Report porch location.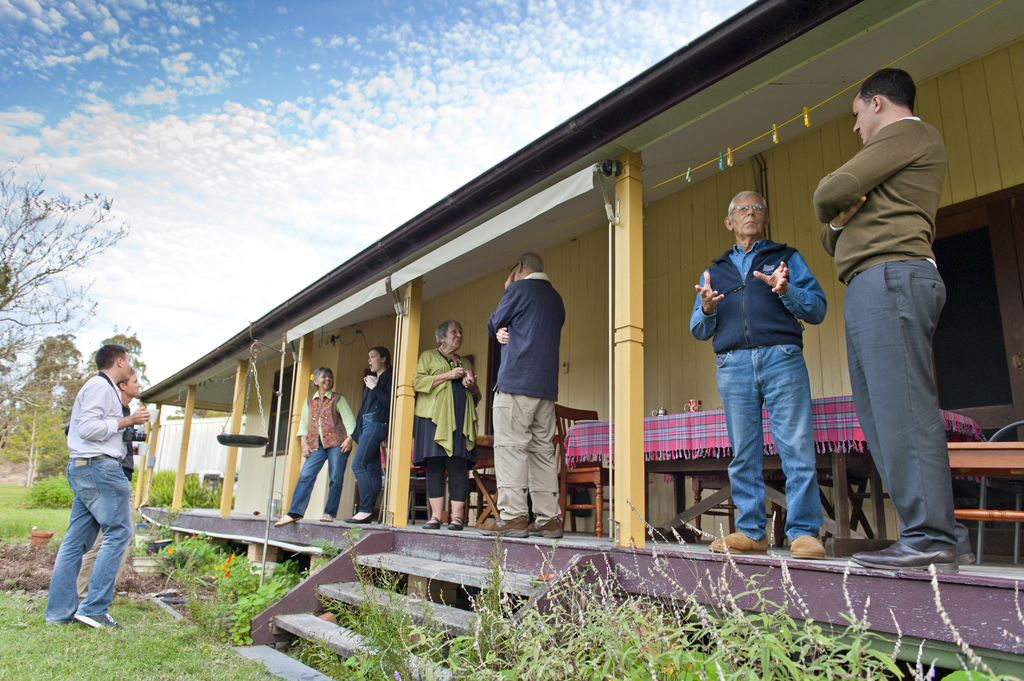
Report: rect(138, 500, 1021, 680).
